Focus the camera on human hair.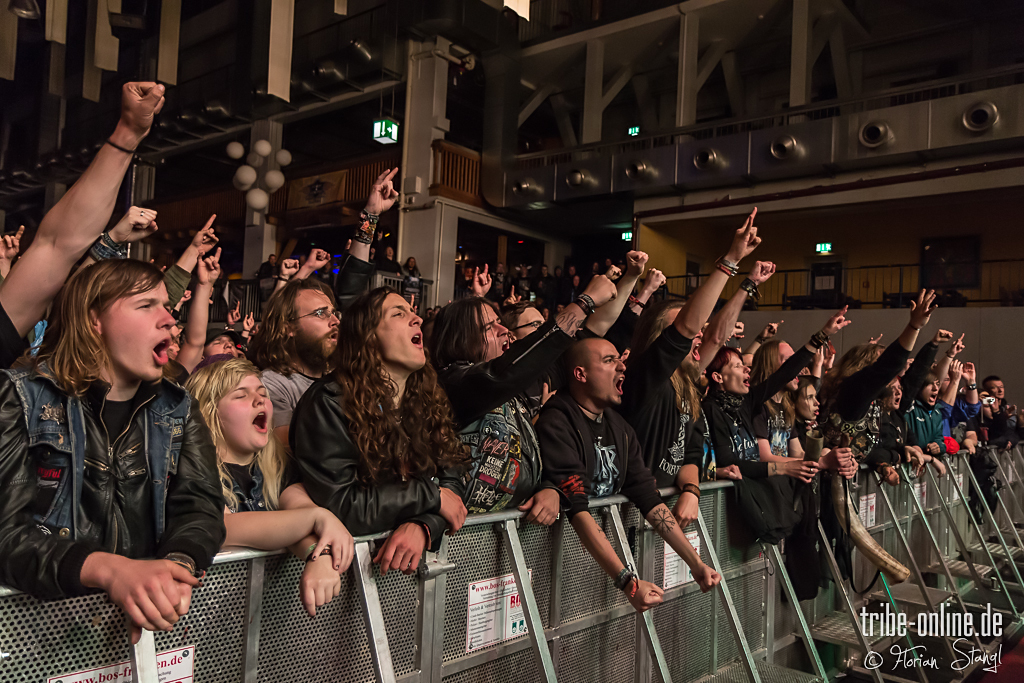
Focus region: bbox=(243, 276, 355, 386).
